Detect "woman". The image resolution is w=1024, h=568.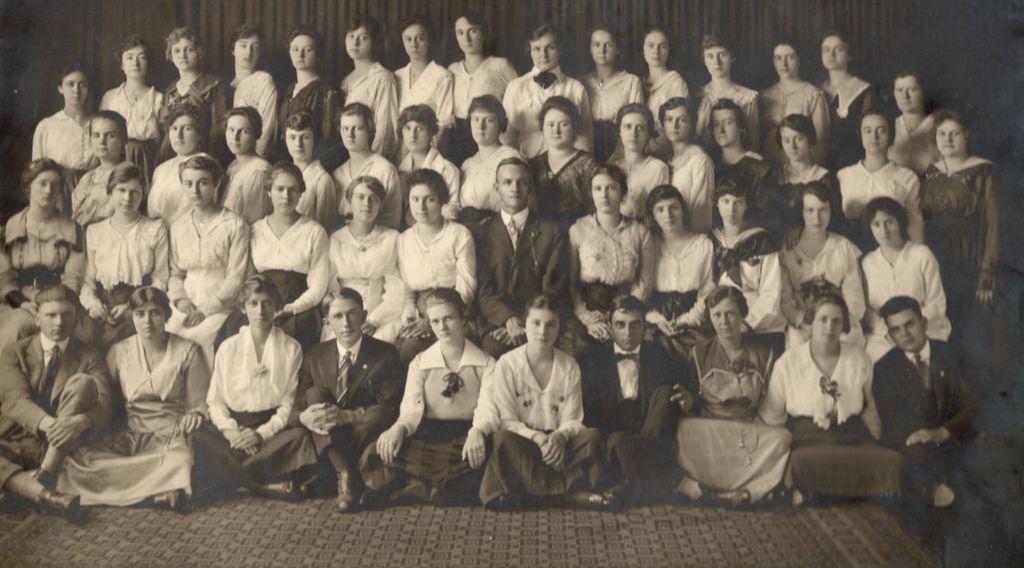
[x1=860, y1=196, x2=960, y2=378].
